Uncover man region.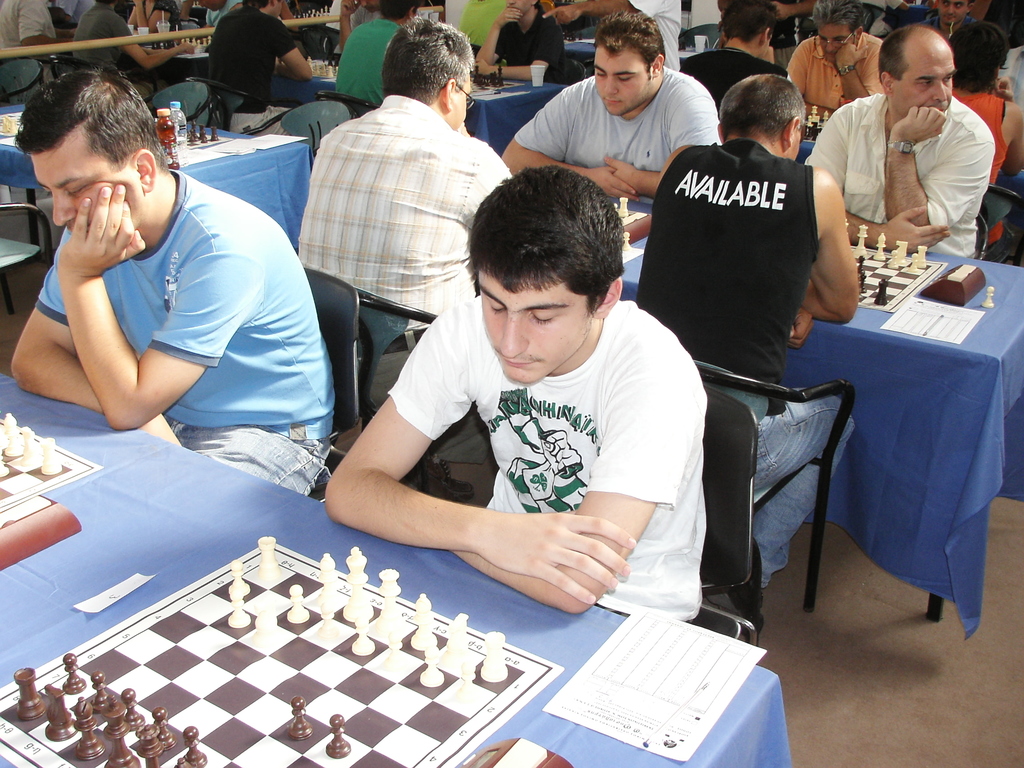
Uncovered: region(0, 0, 75, 97).
